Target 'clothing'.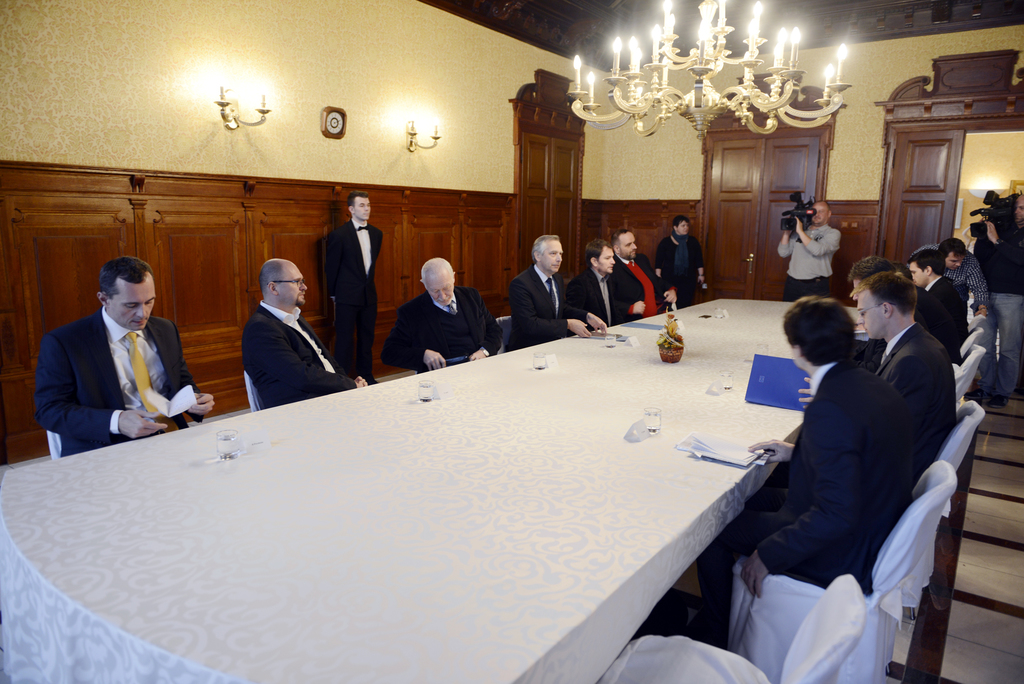
Target region: [left=323, top=221, right=385, bottom=384].
